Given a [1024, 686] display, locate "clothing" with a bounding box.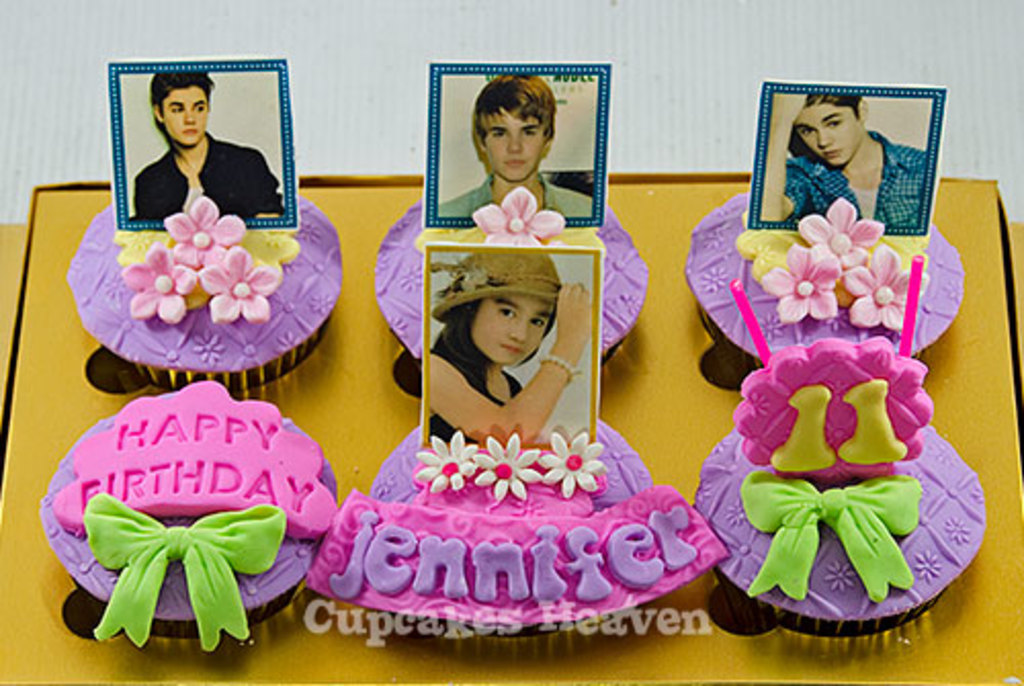
Located: bbox=[440, 225, 596, 311].
